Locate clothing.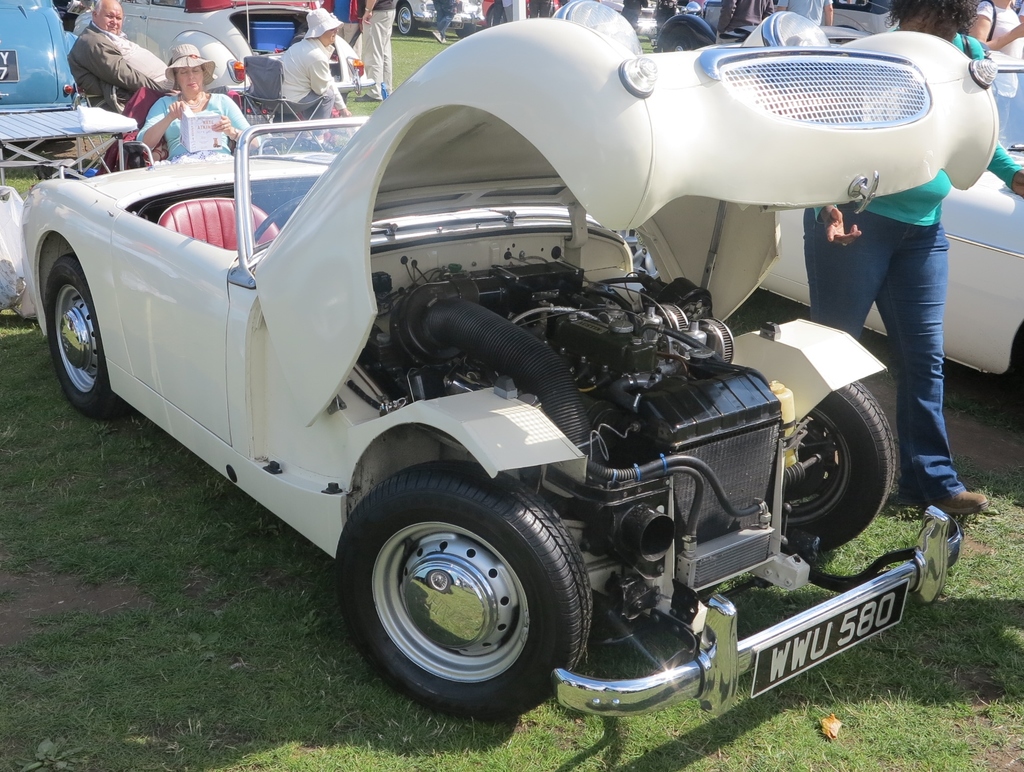
Bounding box: box(243, 37, 331, 126).
